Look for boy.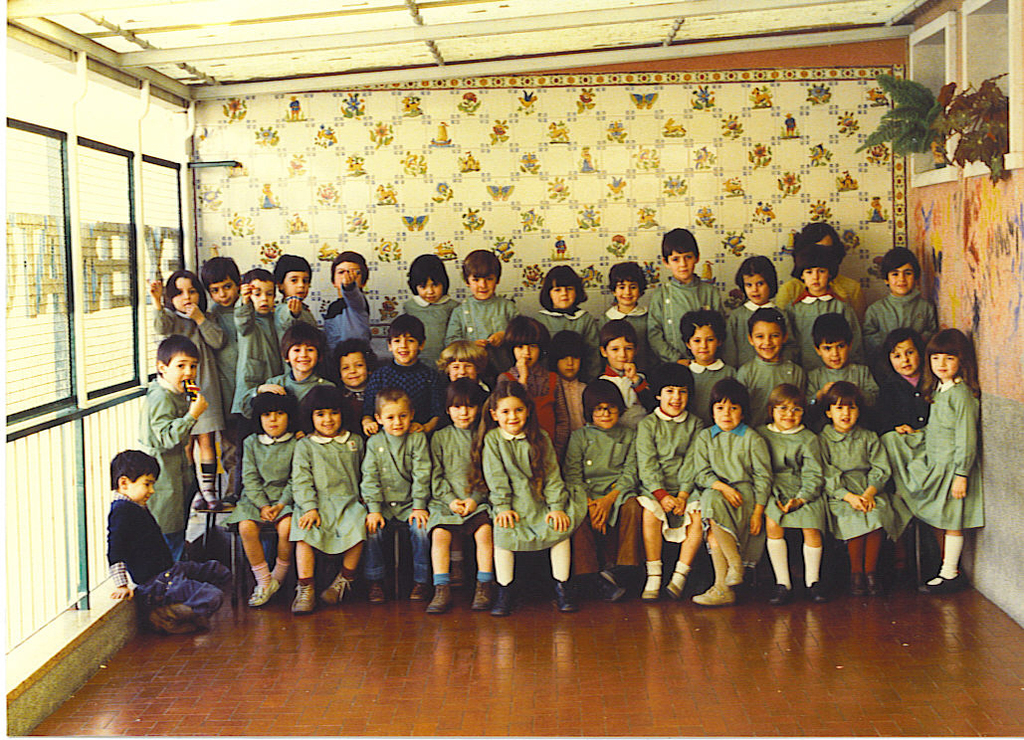
Found: bbox=[222, 267, 283, 428].
